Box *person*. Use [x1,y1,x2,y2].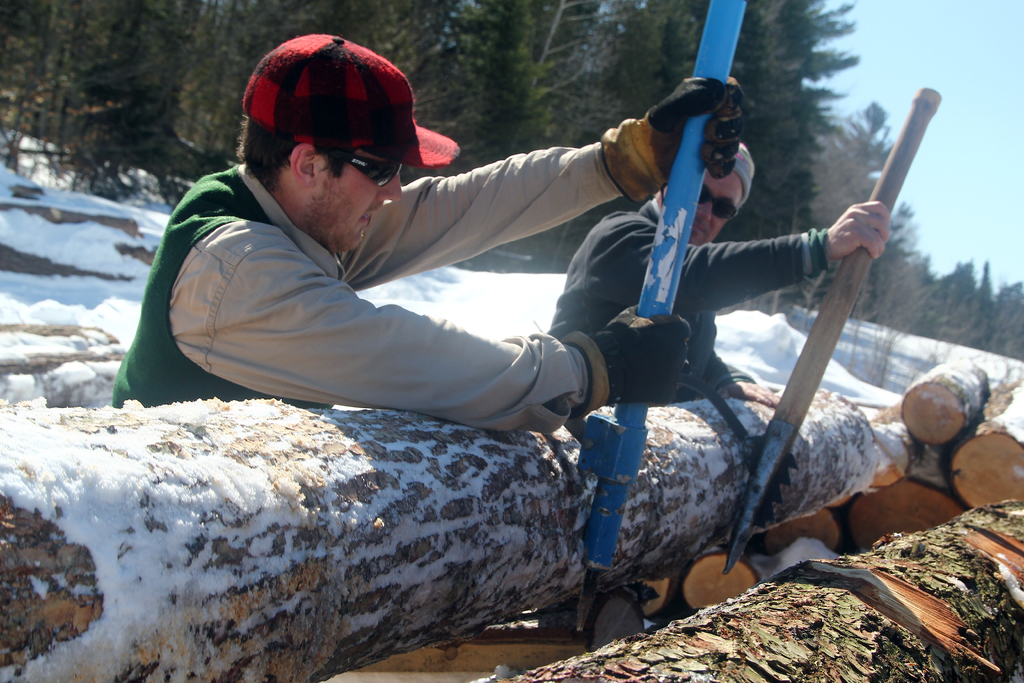
[108,29,747,431].
